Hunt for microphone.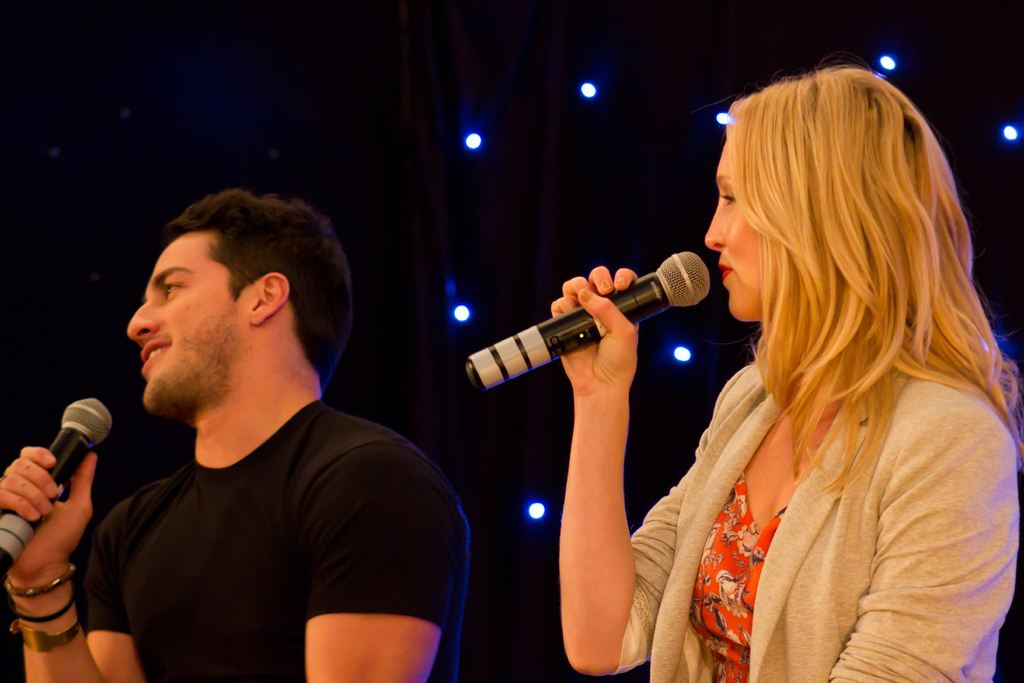
Hunted down at bbox=[475, 251, 737, 387].
